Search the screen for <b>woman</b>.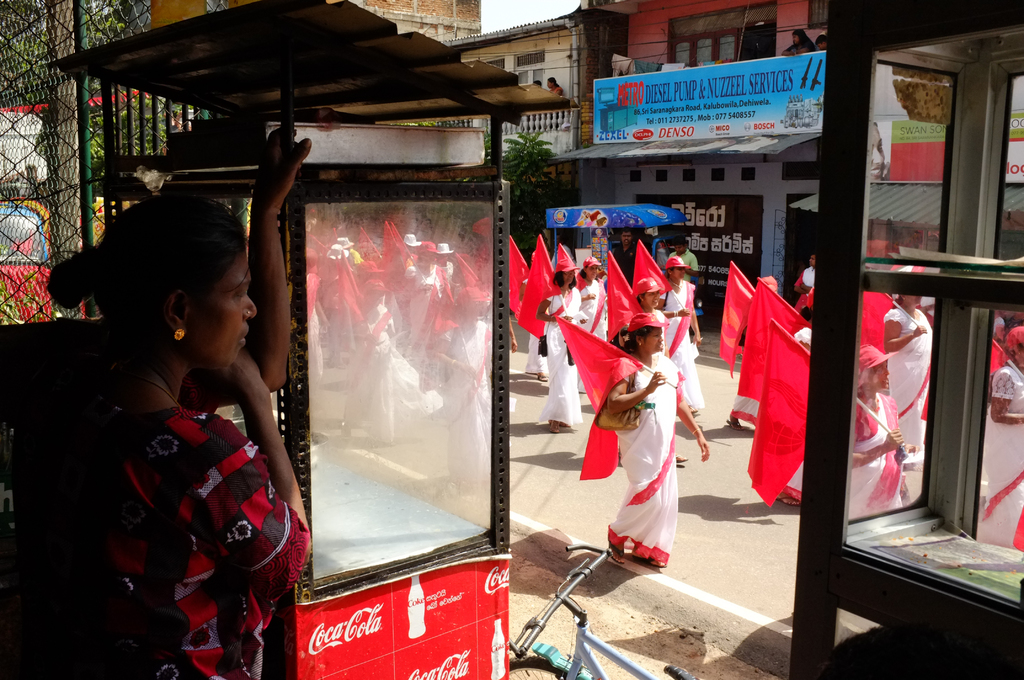
Found at pyautogui.locateOnScreen(538, 261, 591, 430).
